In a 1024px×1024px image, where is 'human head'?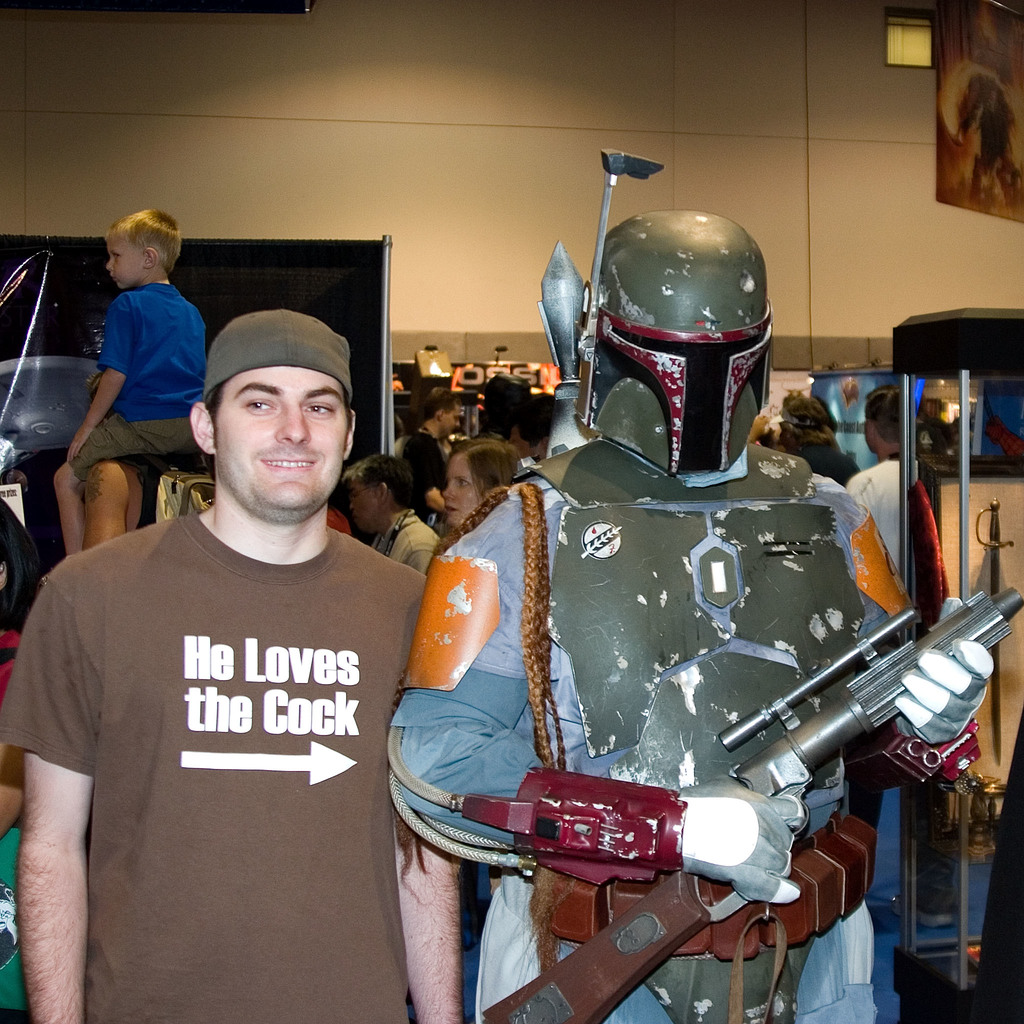
region(417, 387, 466, 433).
